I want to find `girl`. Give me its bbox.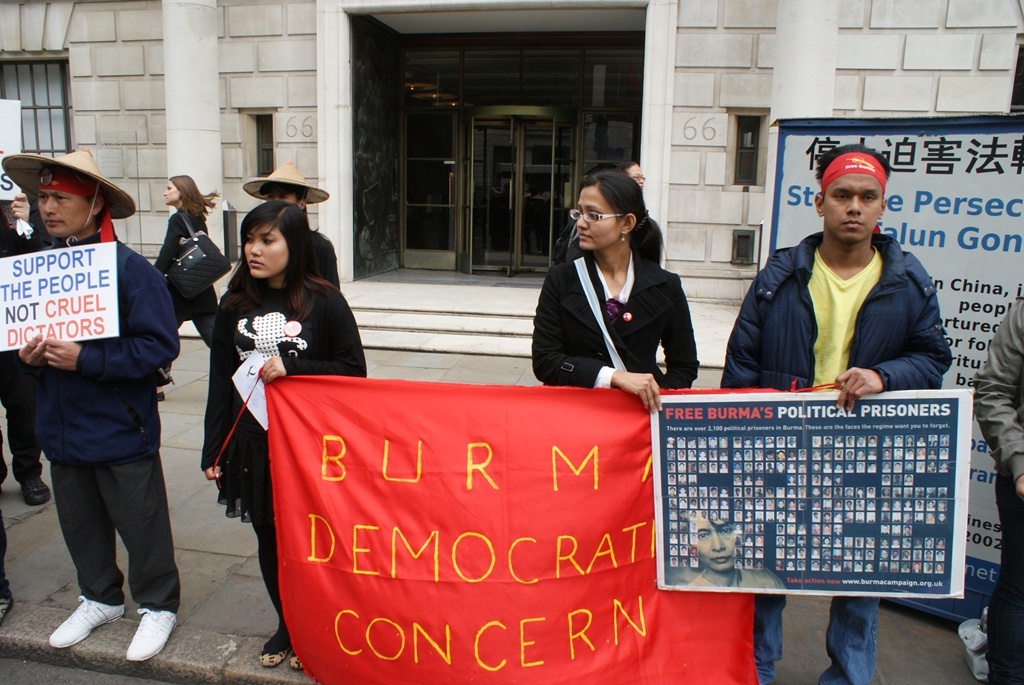
{"x1": 532, "y1": 167, "x2": 704, "y2": 414}.
